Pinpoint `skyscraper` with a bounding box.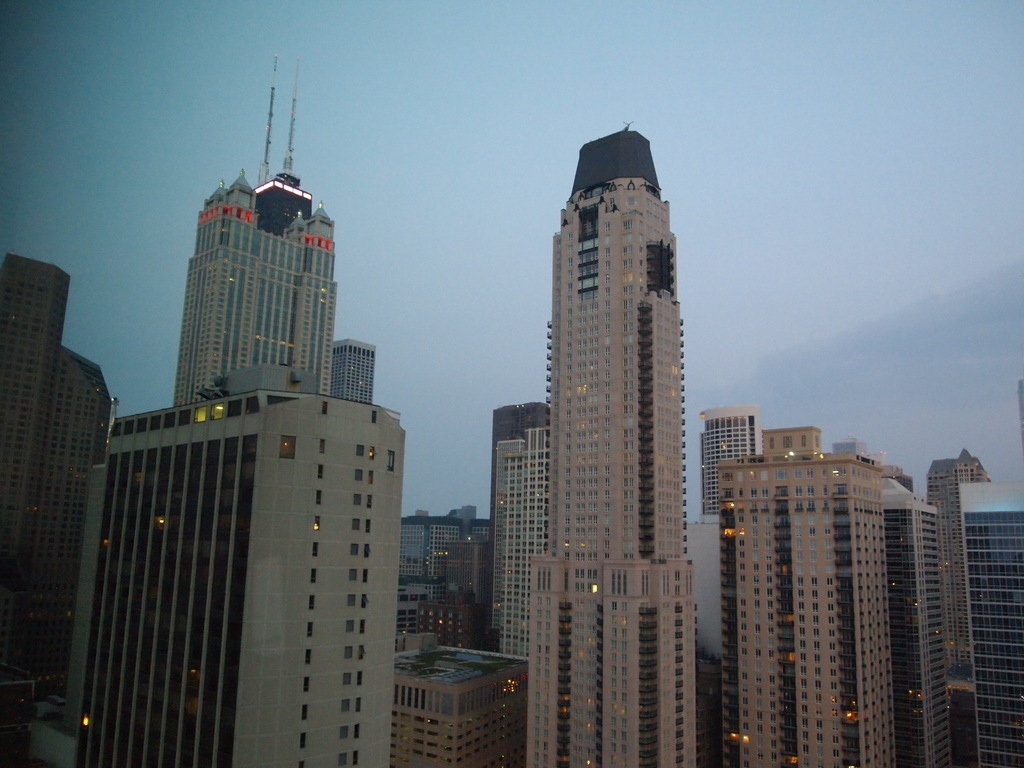
bbox(90, 407, 417, 767).
